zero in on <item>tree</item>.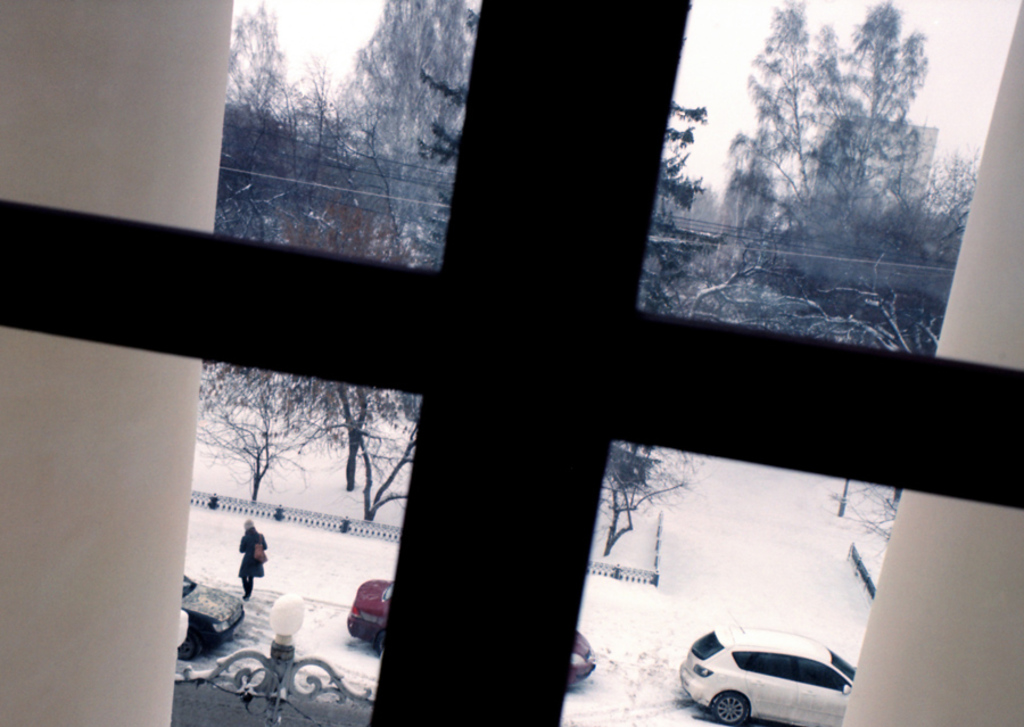
Zeroed in: 305,377,397,491.
